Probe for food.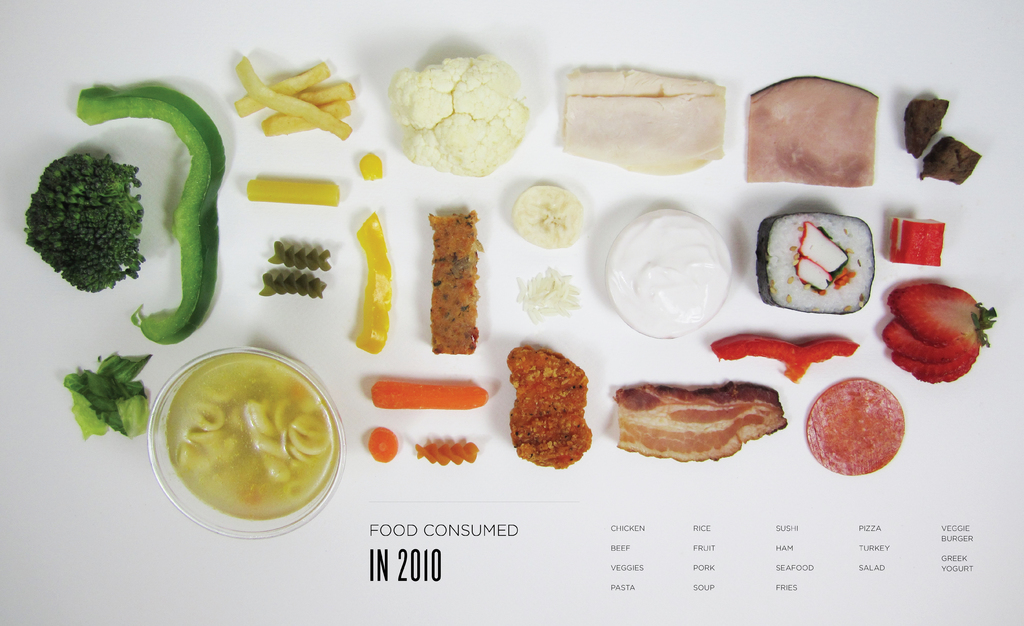
Probe result: <box>918,133,981,186</box>.
